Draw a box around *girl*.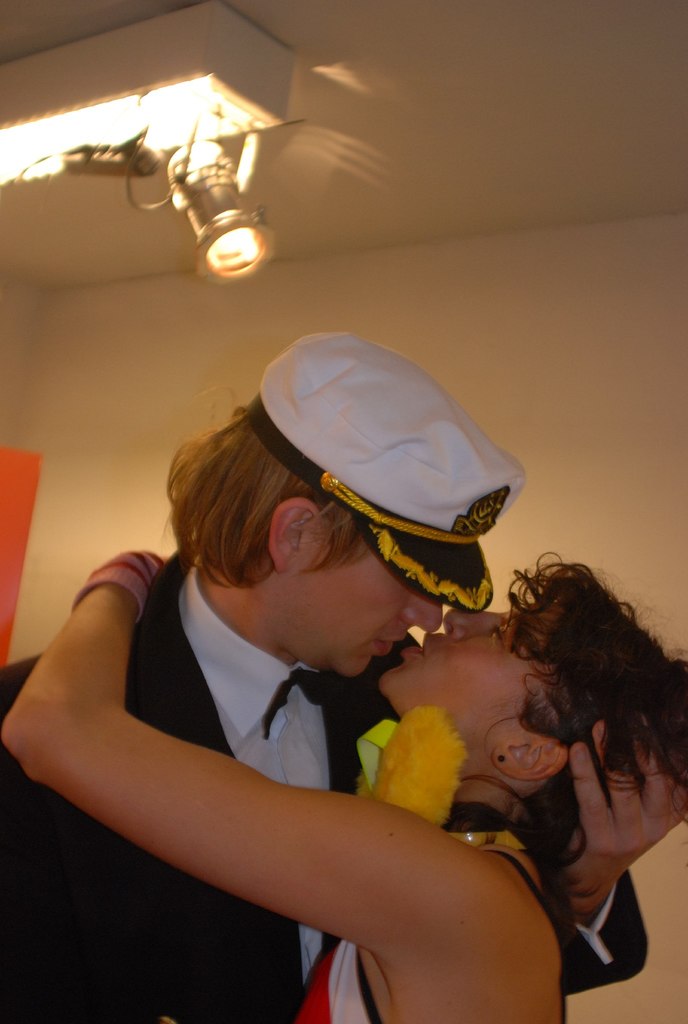
(0,559,687,1019).
